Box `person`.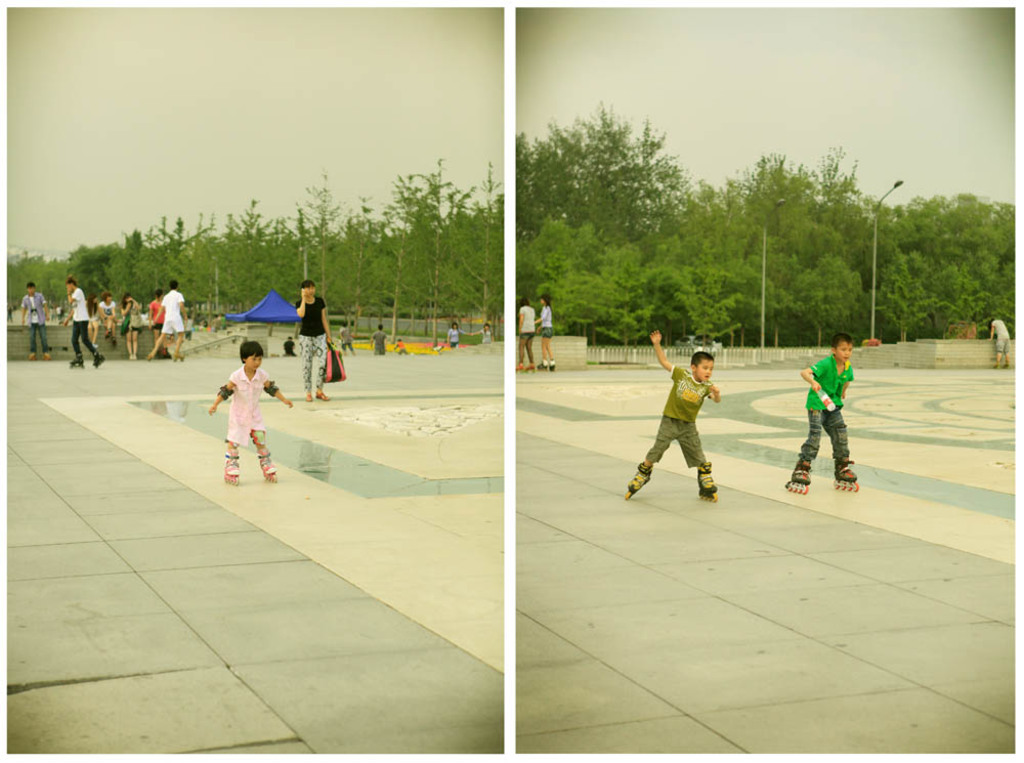
[513,290,544,371].
